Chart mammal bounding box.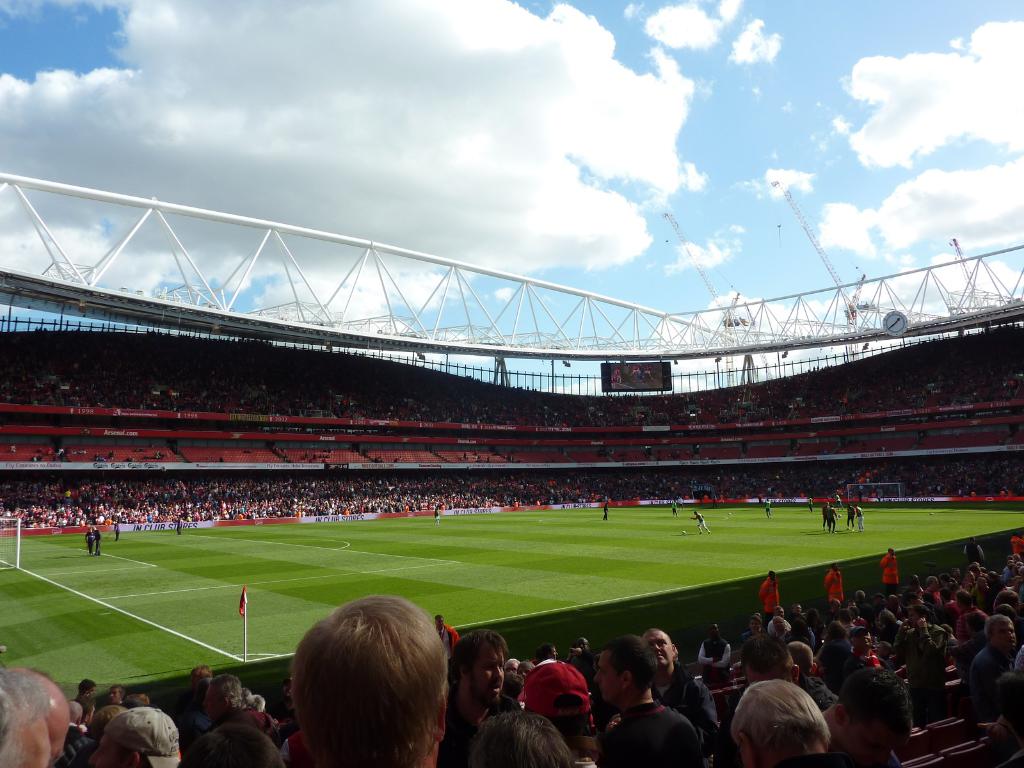
Charted: box=[833, 493, 842, 509].
